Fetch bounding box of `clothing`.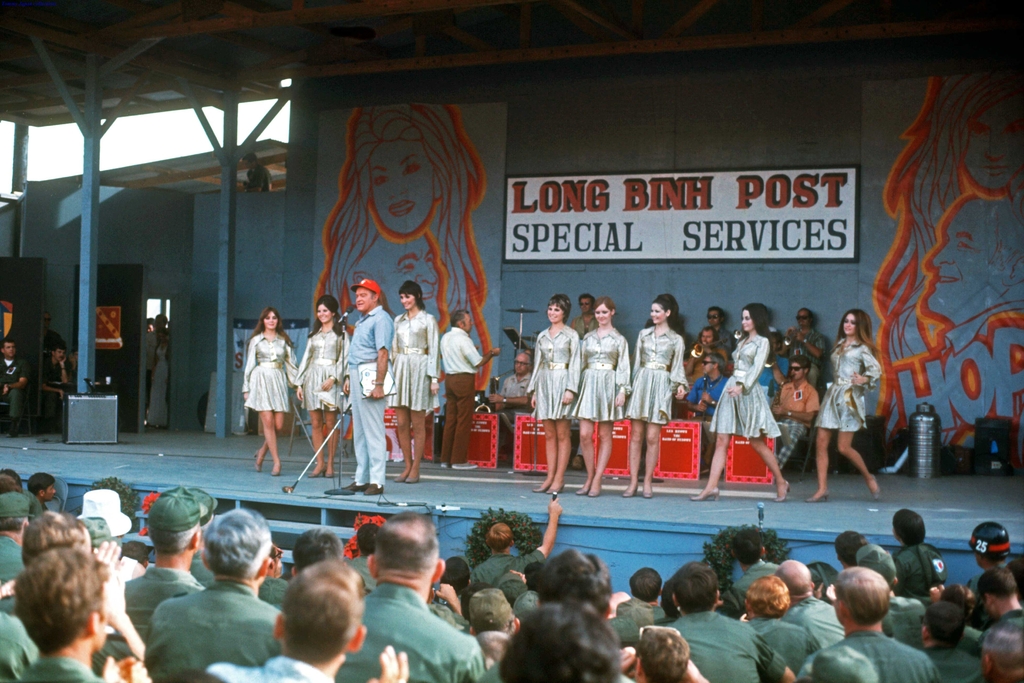
Bbox: crop(389, 309, 436, 406).
